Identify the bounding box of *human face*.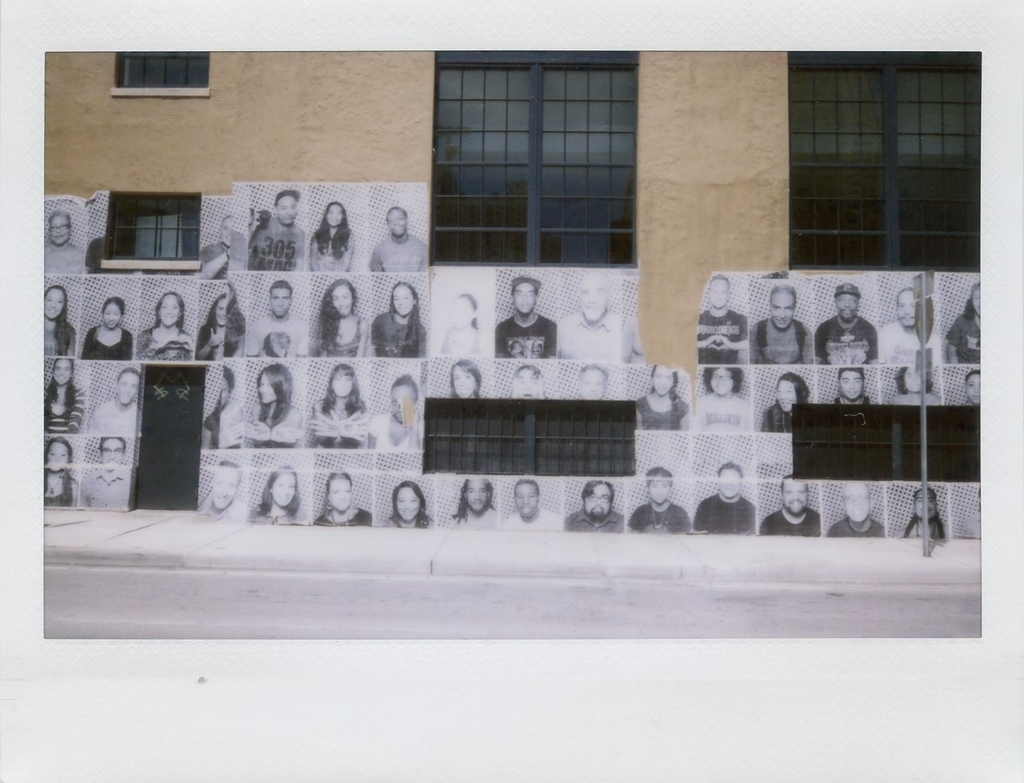
392 385 415 422.
